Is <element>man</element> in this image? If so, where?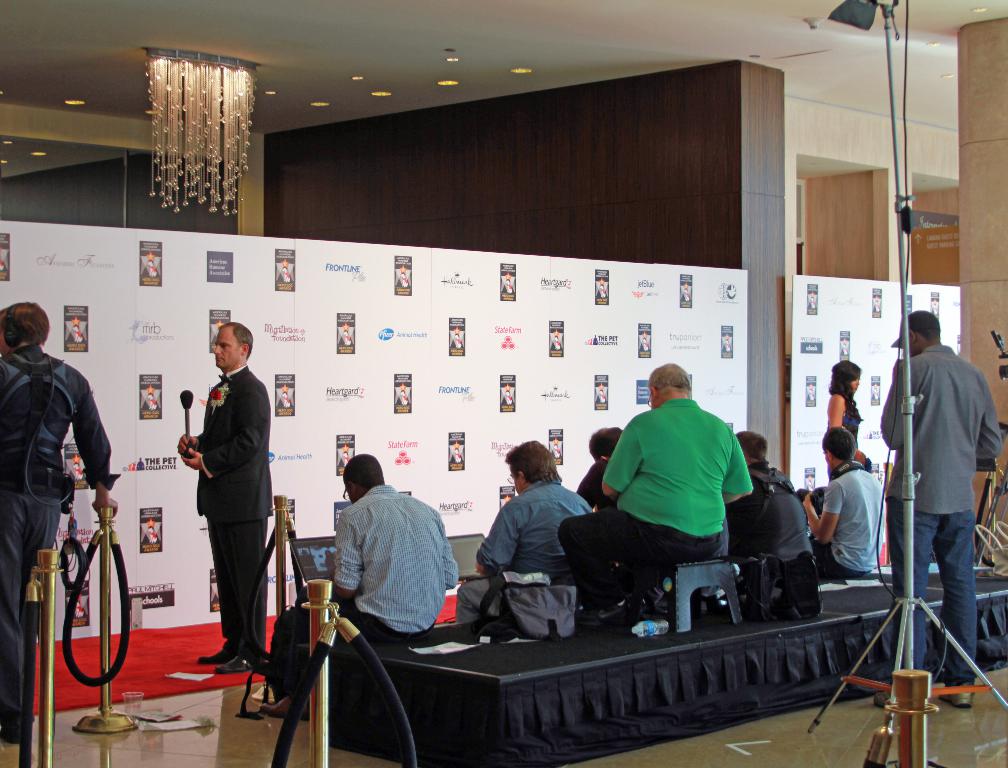
Yes, at box=[876, 311, 1005, 706].
